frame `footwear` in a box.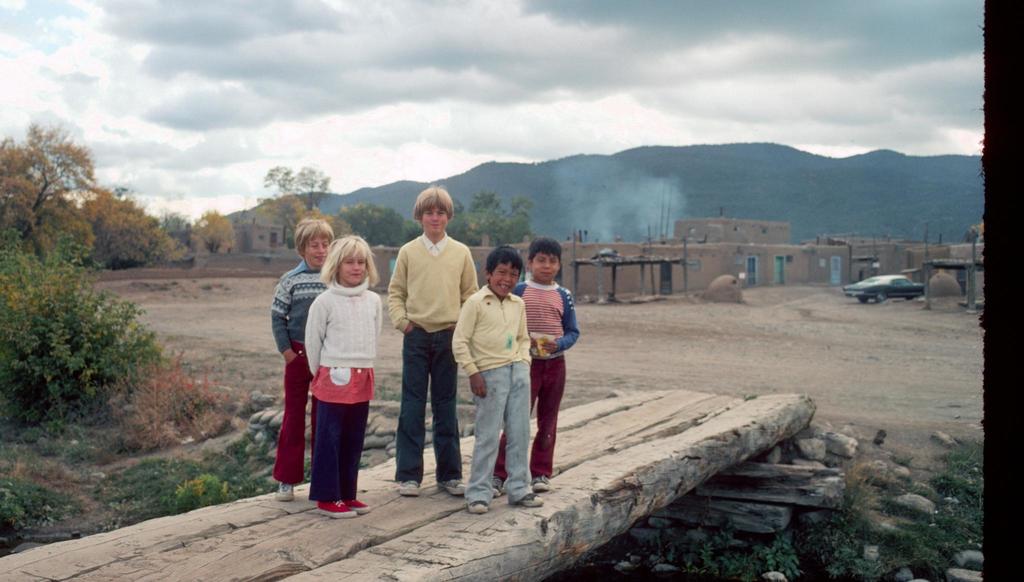
{"left": 319, "top": 499, "right": 357, "bottom": 517}.
